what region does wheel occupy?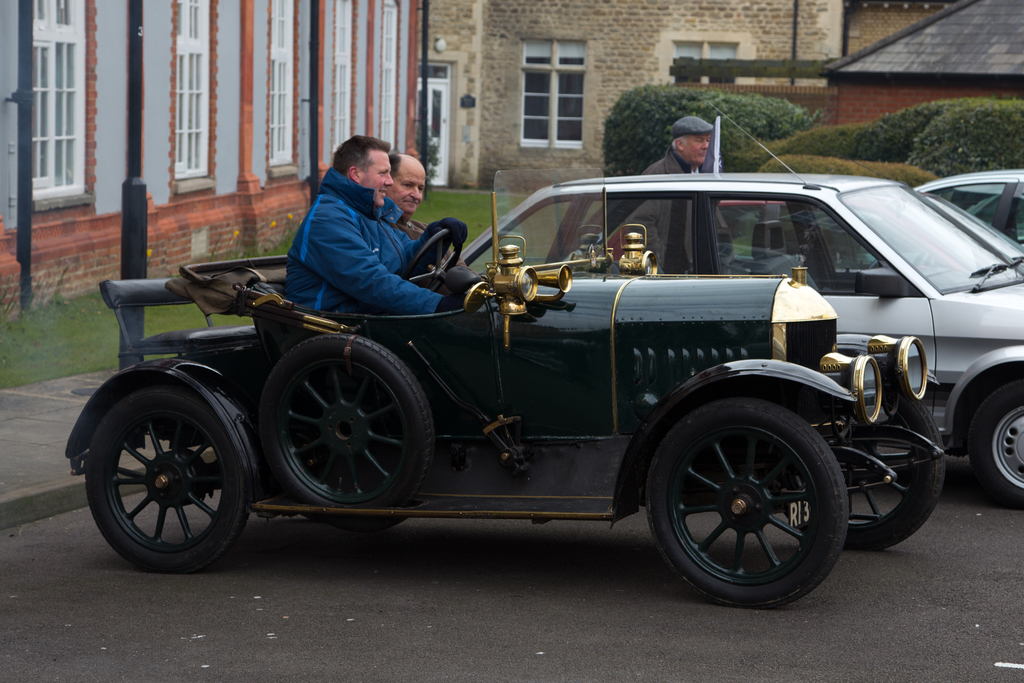
box(86, 388, 252, 574).
